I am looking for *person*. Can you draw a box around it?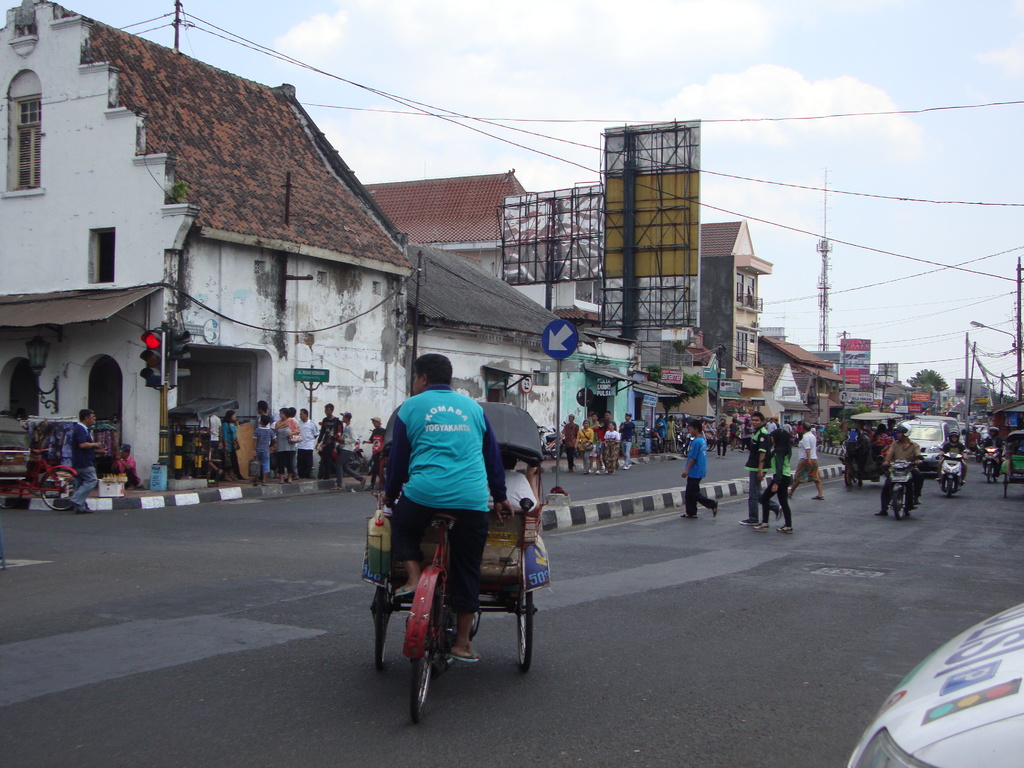
Sure, the bounding box is x1=961, y1=426, x2=982, y2=466.
